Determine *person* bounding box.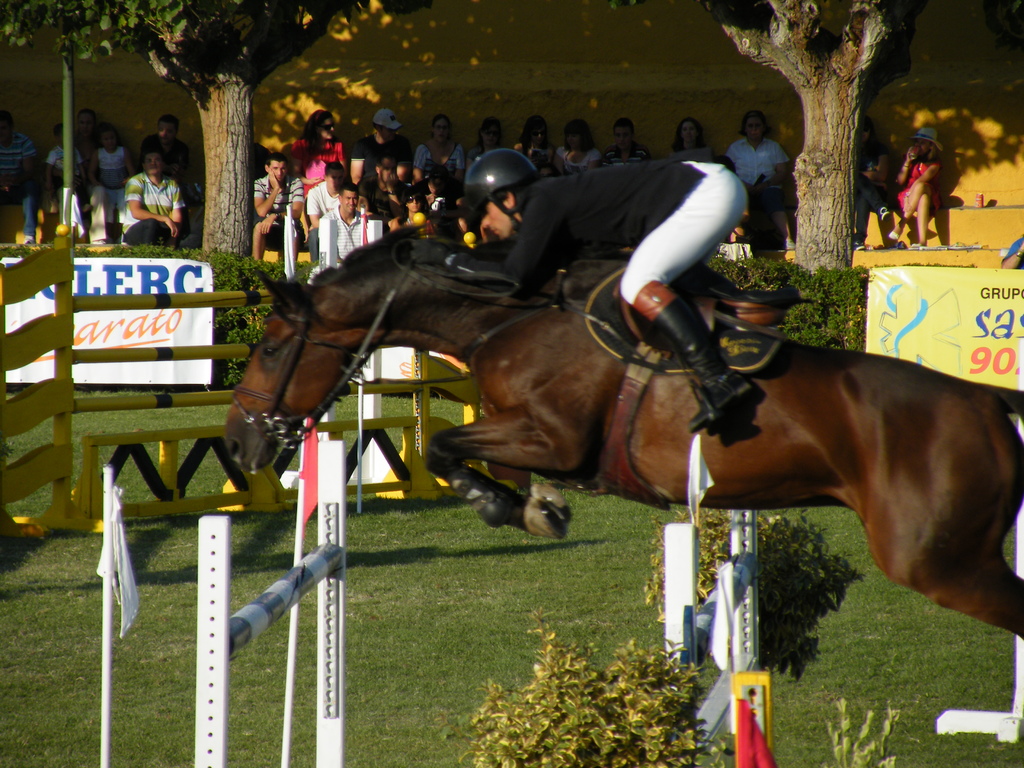
Determined: left=415, top=115, right=465, bottom=179.
